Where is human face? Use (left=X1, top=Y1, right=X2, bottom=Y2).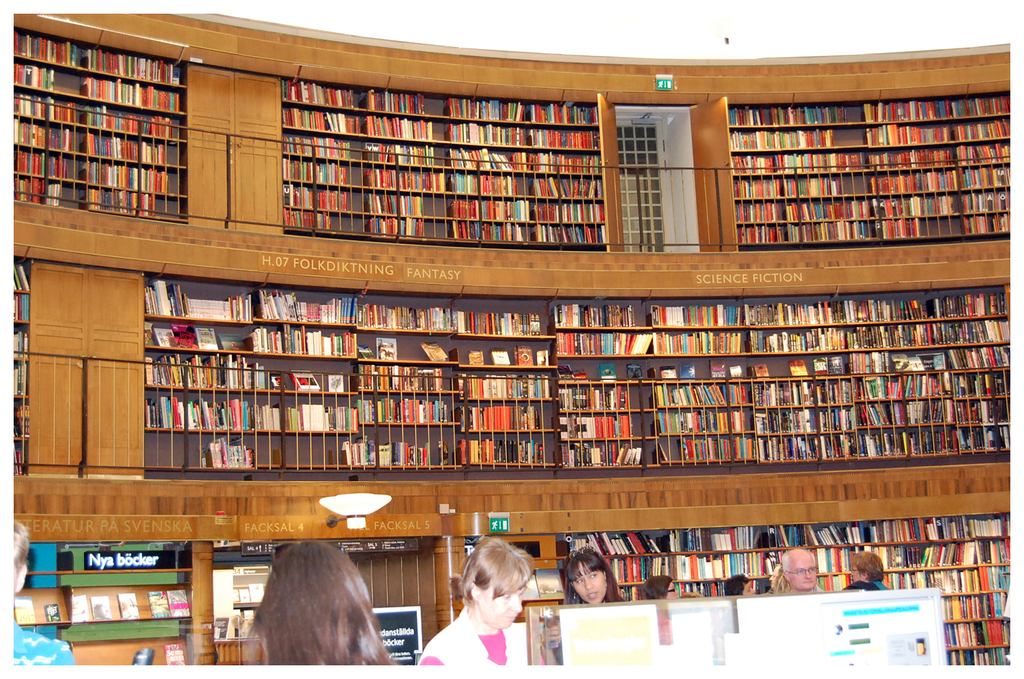
(left=669, top=581, right=689, bottom=601).
